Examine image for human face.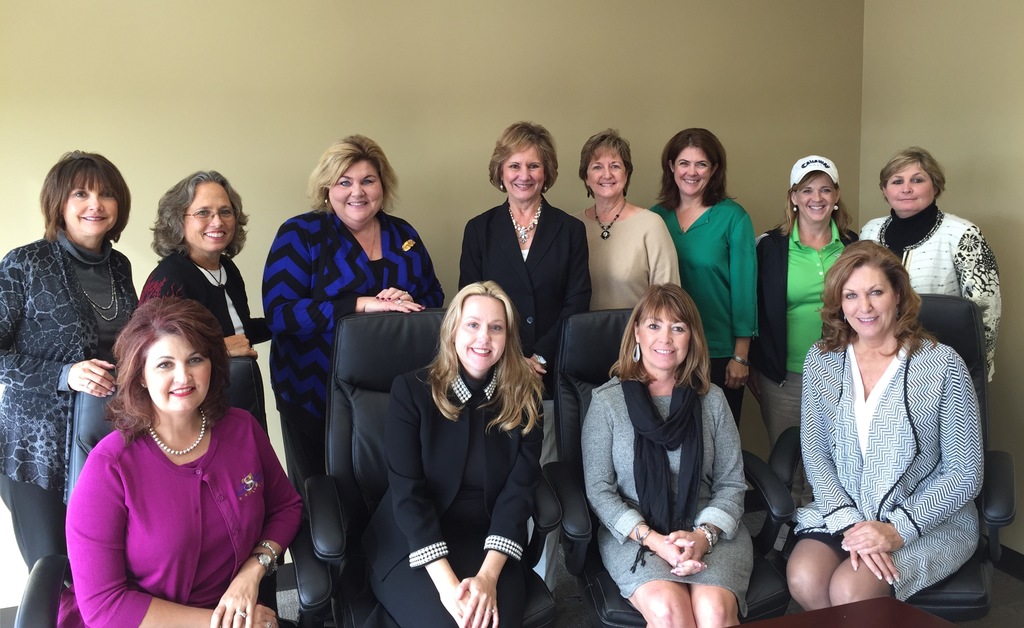
Examination result: box=[671, 145, 708, 192].
